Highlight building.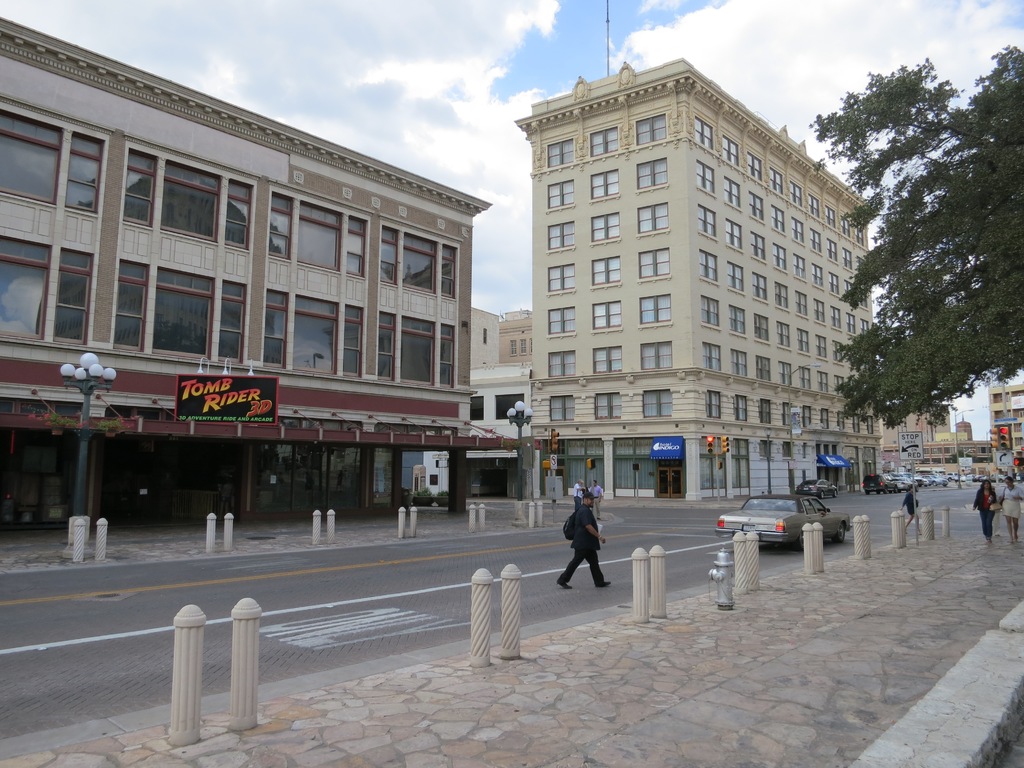
Highlighted region: (0,16,518,529).
